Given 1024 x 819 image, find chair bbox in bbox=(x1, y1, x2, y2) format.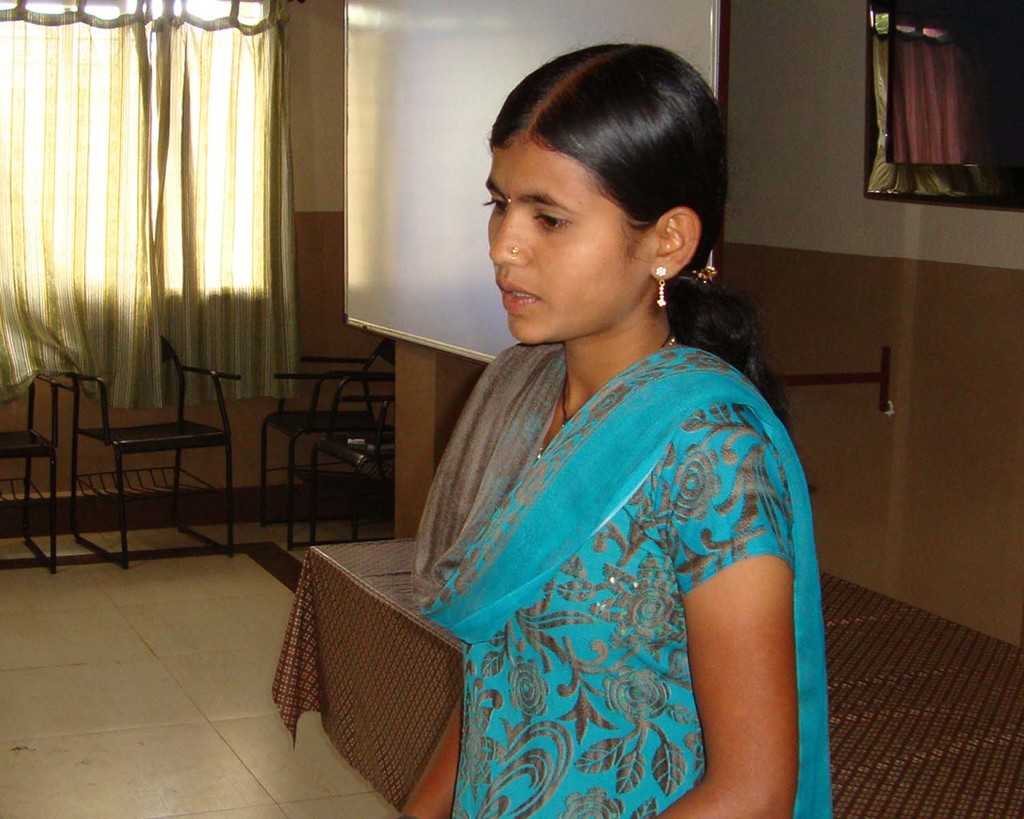
bbox=(0, 364, 66, 560).
